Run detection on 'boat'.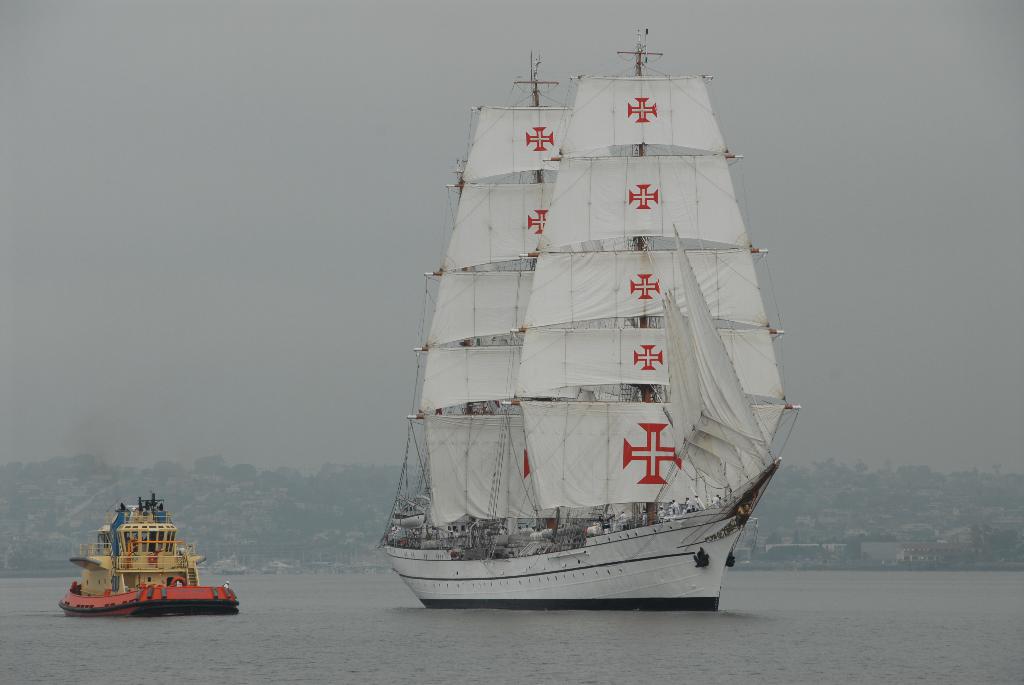
Result: 52 488 239 620.
